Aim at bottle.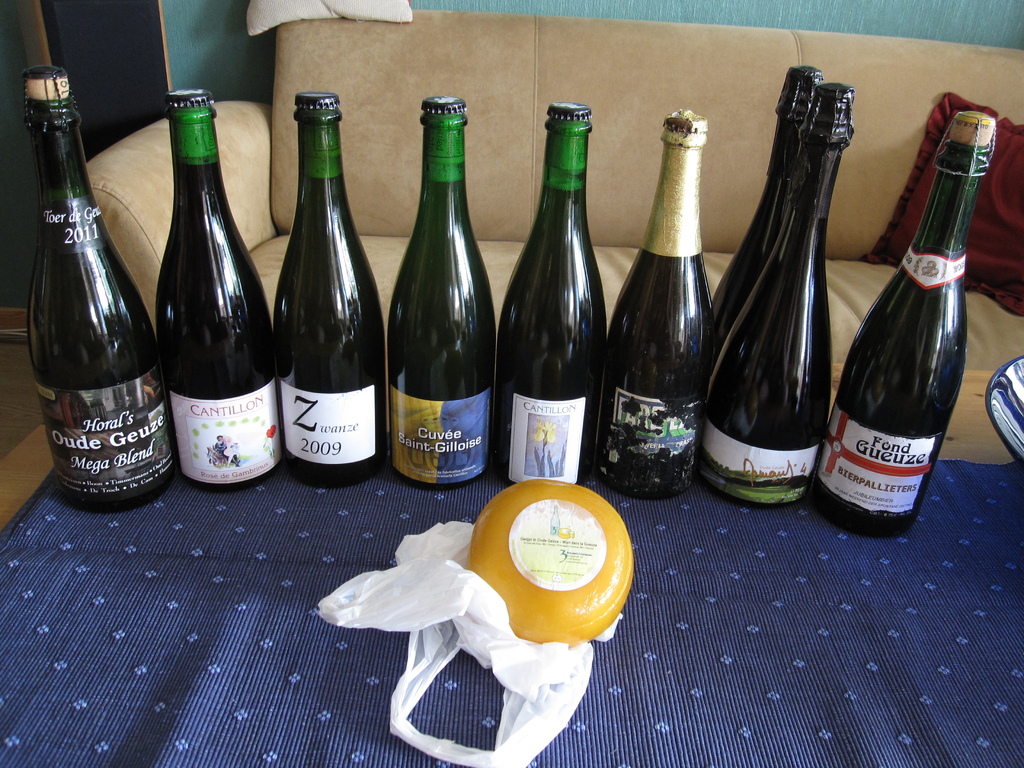
Aimed at <bbox>712, 65, 825, 312</bbox>.
